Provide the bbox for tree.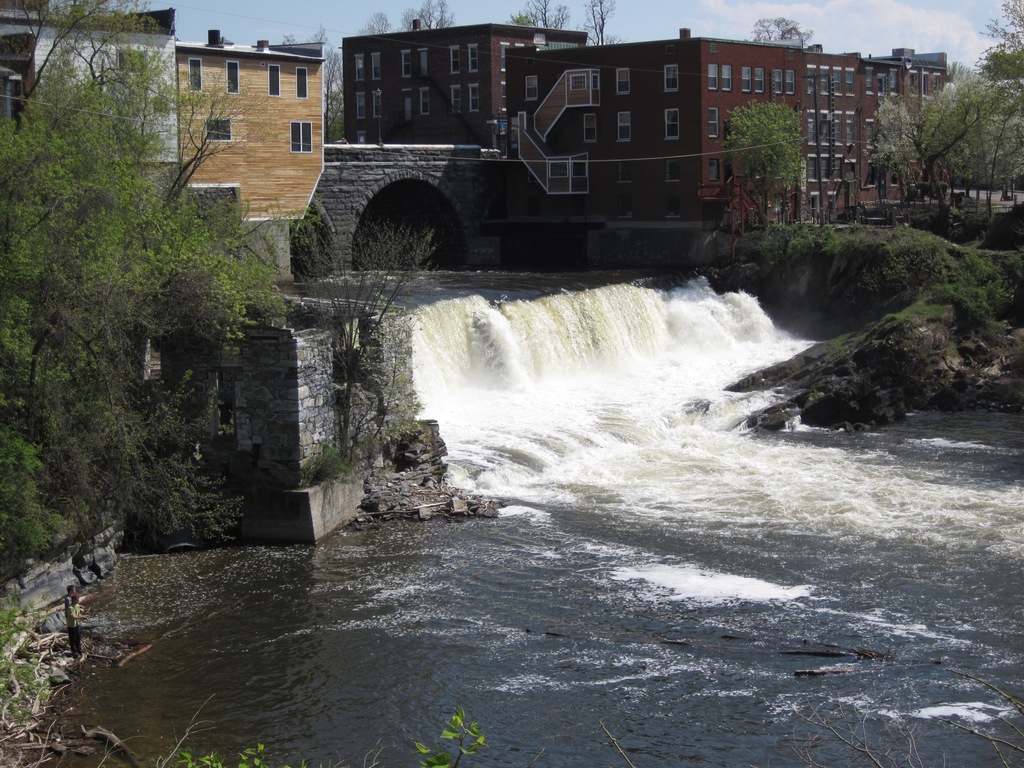
[x1=962, y1=3, x2=1023, y2=84].
